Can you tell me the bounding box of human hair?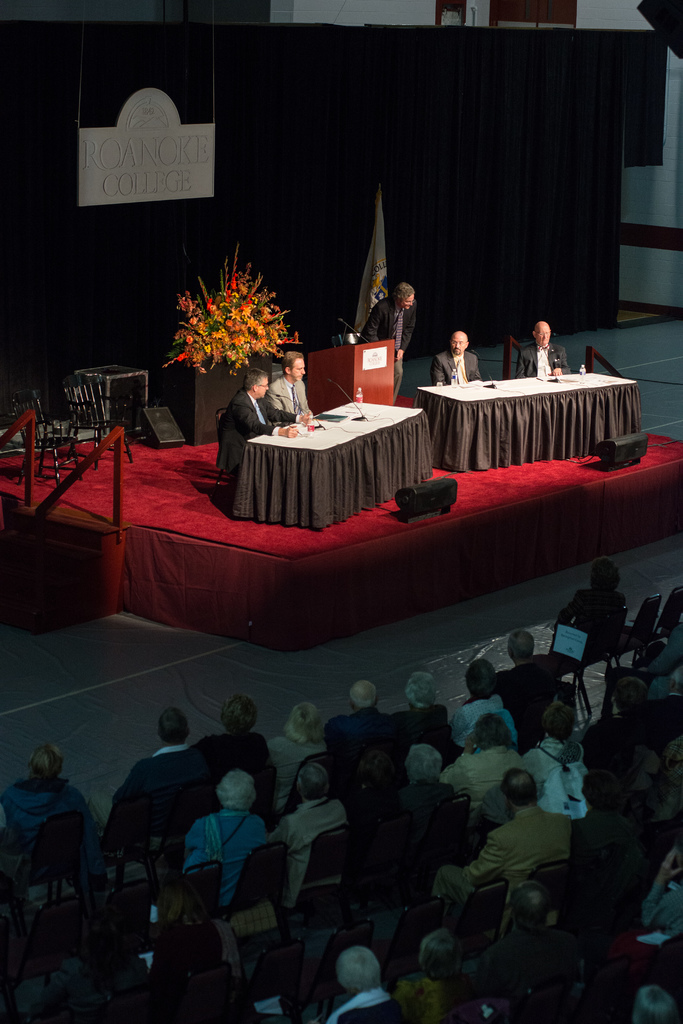
{"x1": 347, "y1": 680, "x2": 376, "y2": 709}.
